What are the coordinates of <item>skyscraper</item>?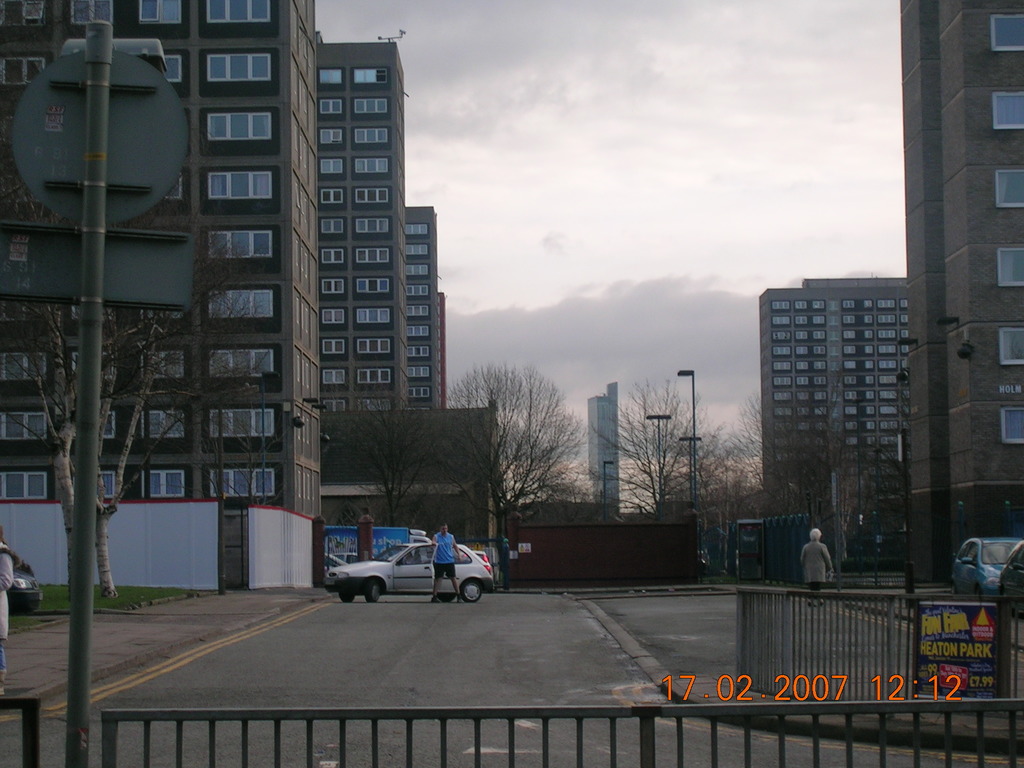
x1=314 y1=38 x2=405 y2=437.
